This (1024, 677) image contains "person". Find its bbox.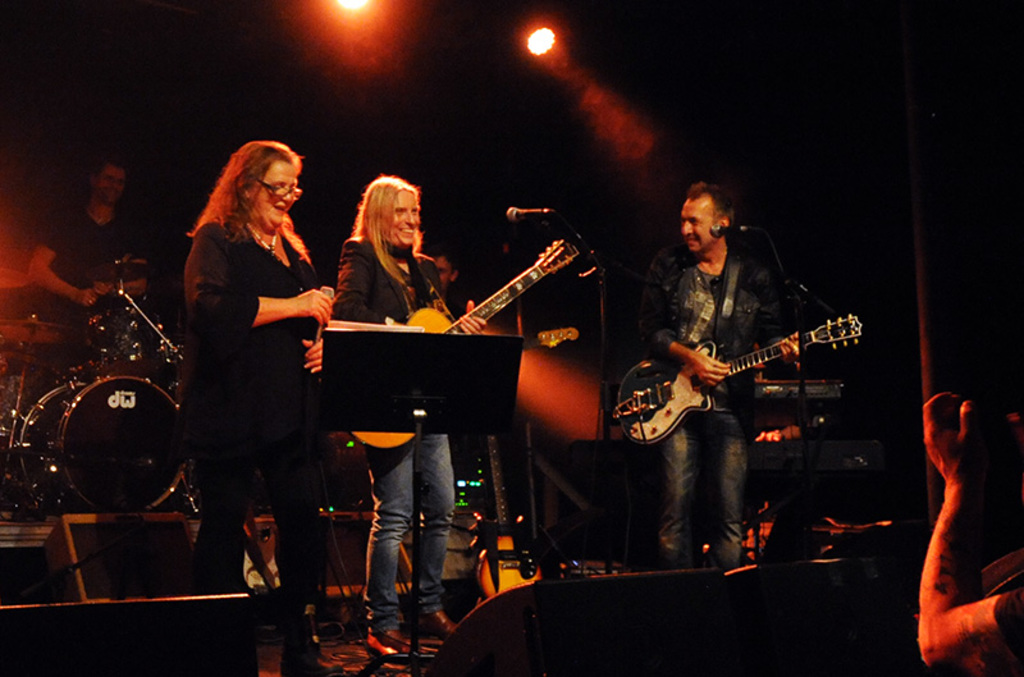
Rect(27, 138, 146, 383).
